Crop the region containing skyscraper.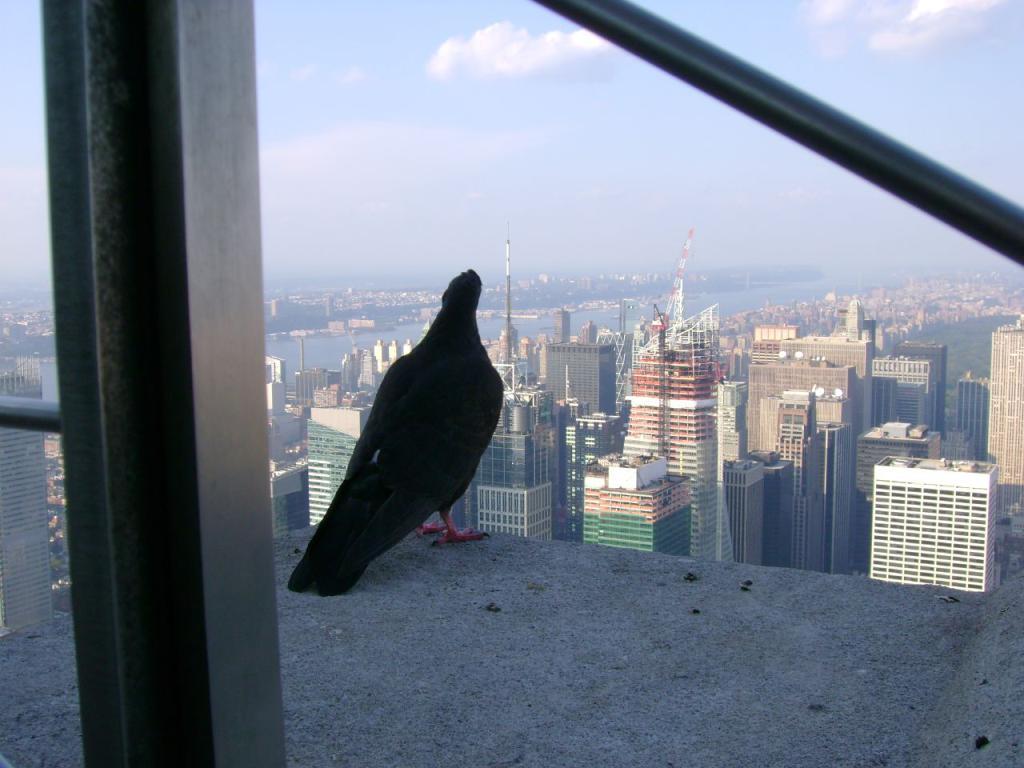
Crop region: rect(749, 367, 853, 457).
